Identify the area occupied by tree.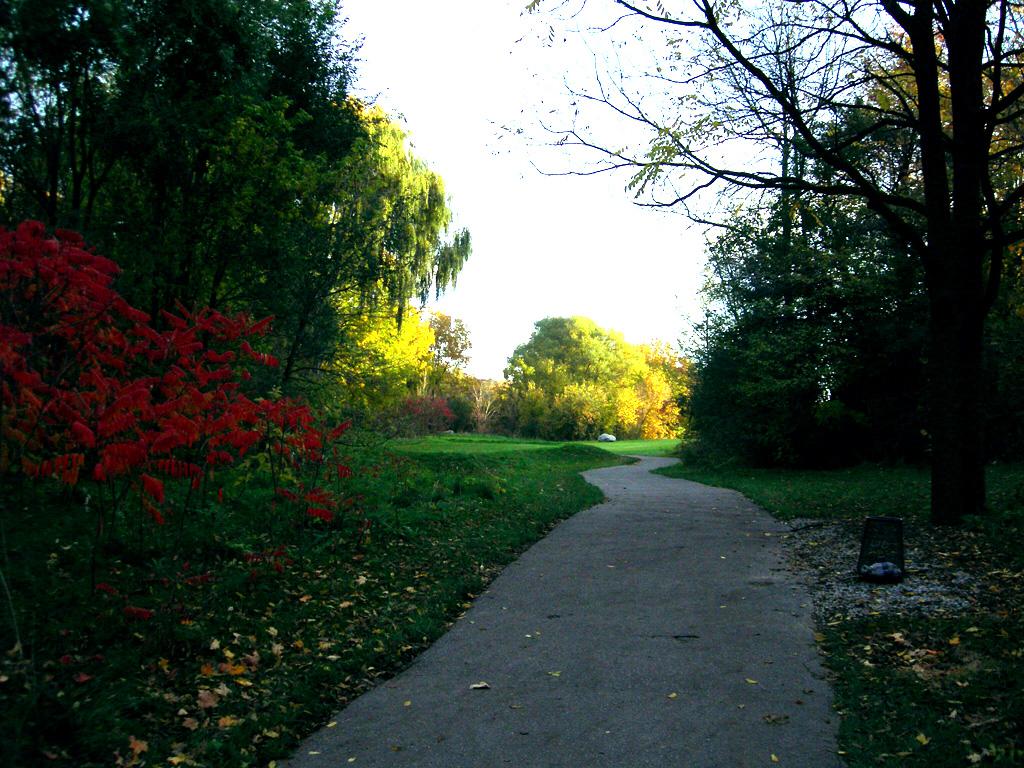
Area: box(465, 376, 517, 415).
